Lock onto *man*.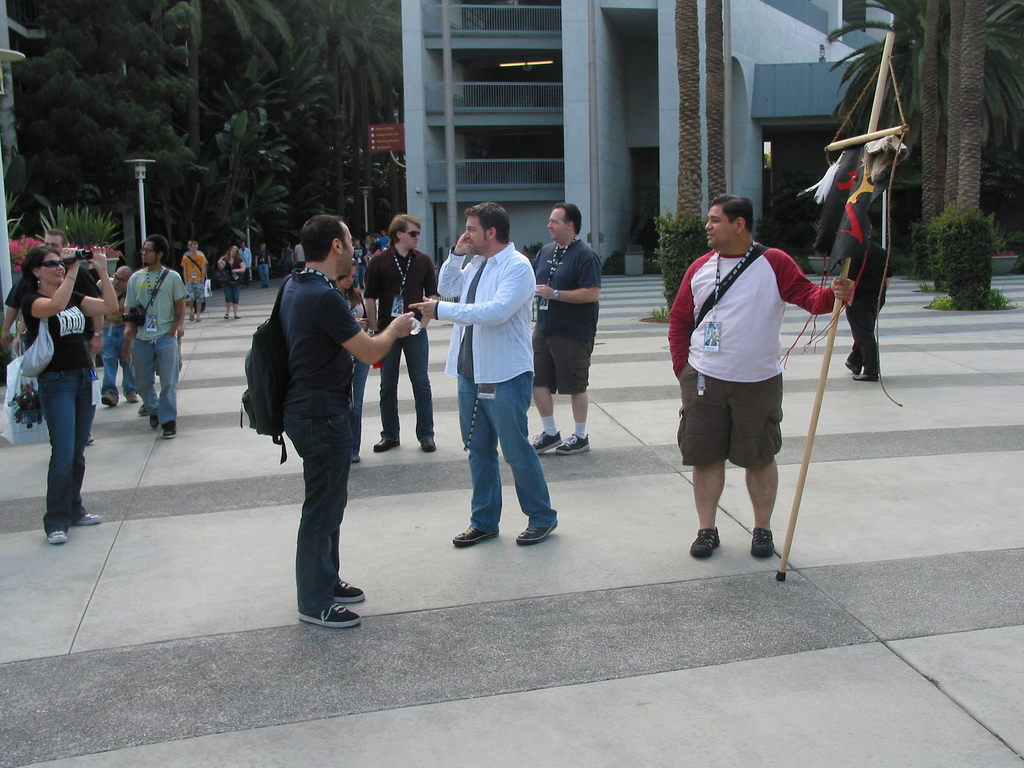
Locked: pyautogui.locateOnScreen(270, 216, 420, 625).
